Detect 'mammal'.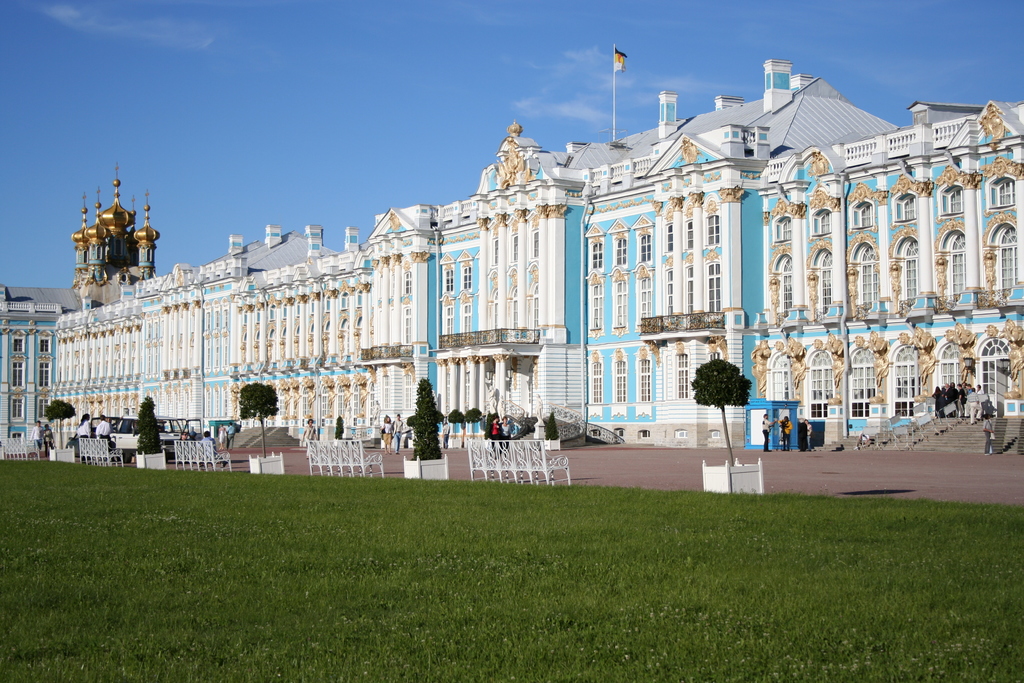
Detected at region(44, 424, 52, 451).
